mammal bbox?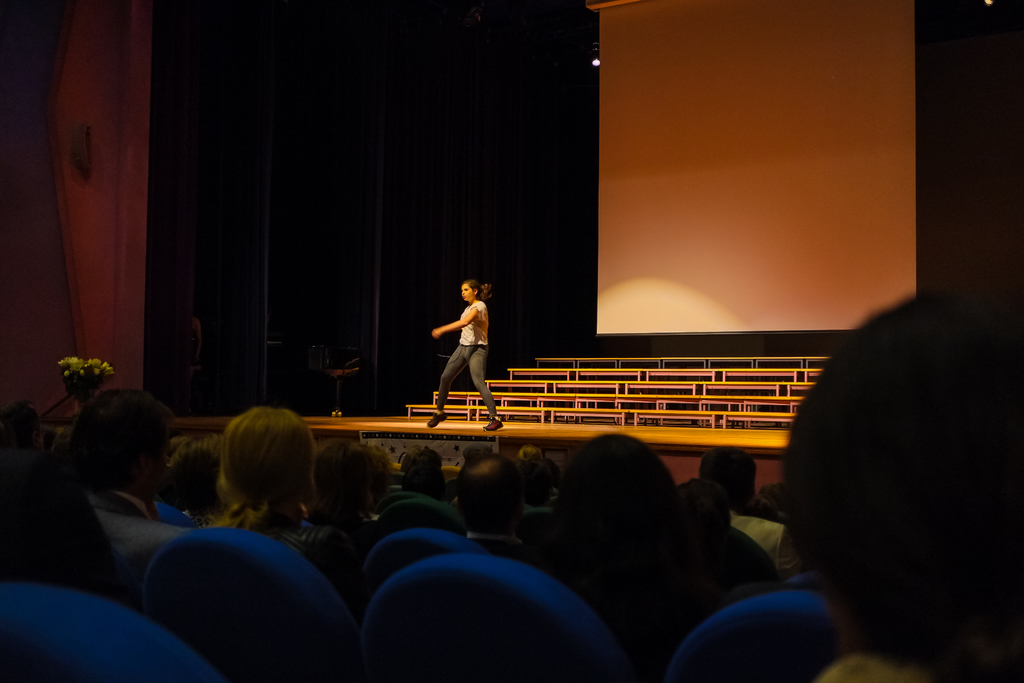
x1=435 y1=284 x2=496 y2=432
